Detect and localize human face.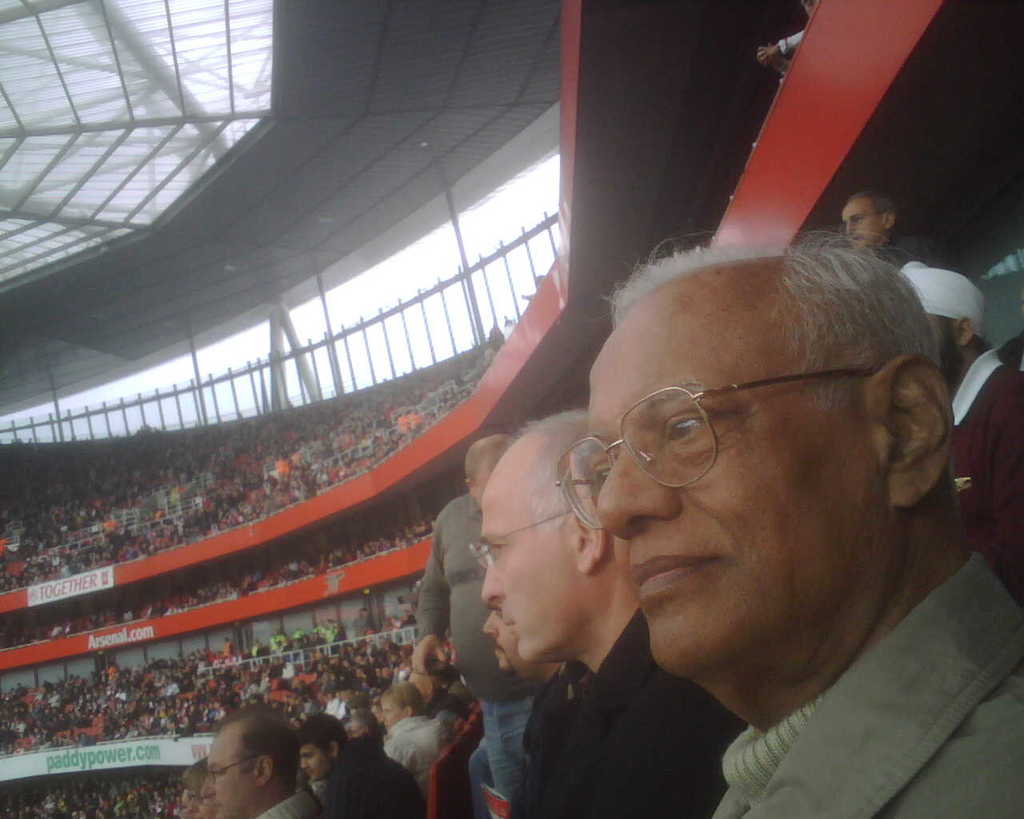
Localized at [x1=191, y1=782, x2=202, y2=817].
